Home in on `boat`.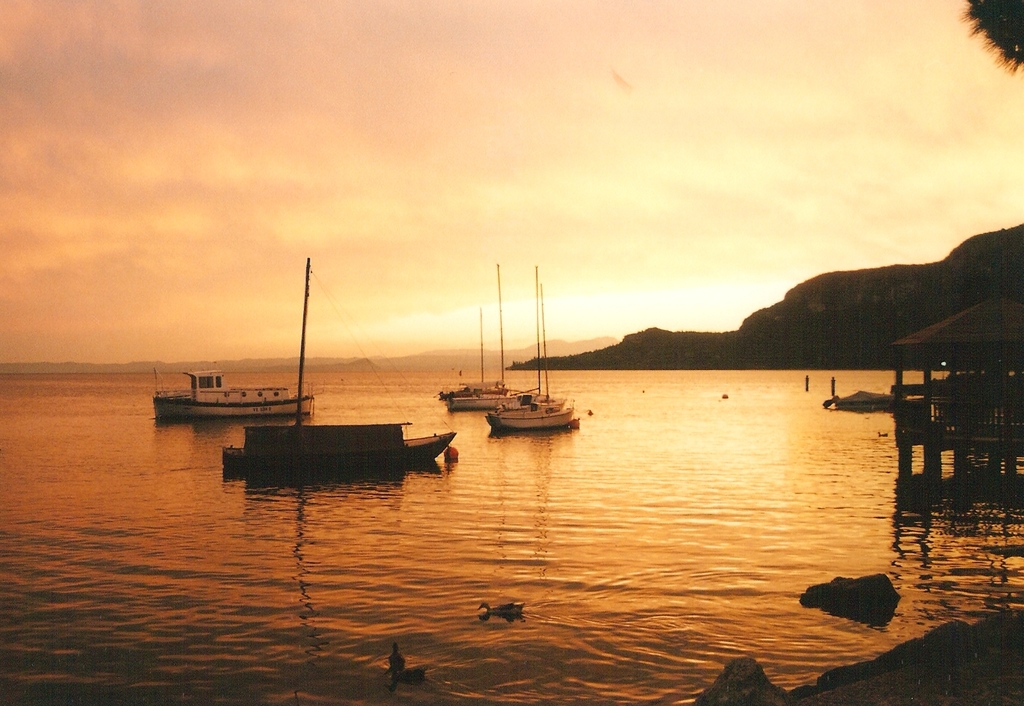
Homed in at detection(222, 257, 454, 476).
